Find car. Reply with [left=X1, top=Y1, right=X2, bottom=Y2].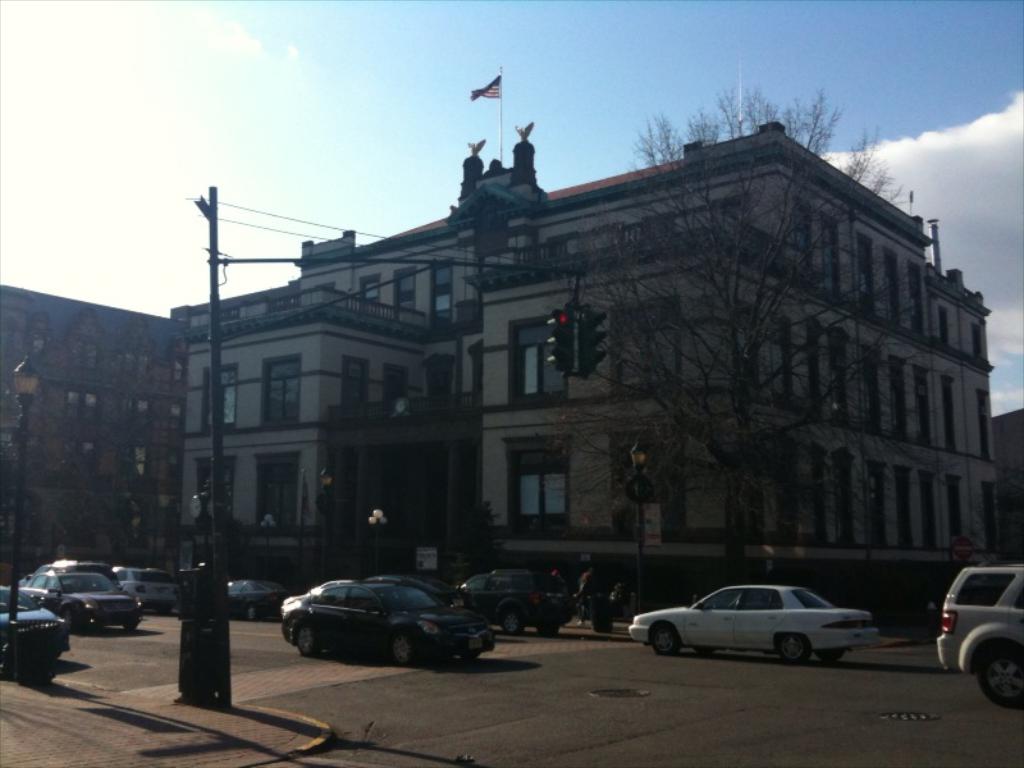
[left=115, top=561, right=173, bottom=608].
